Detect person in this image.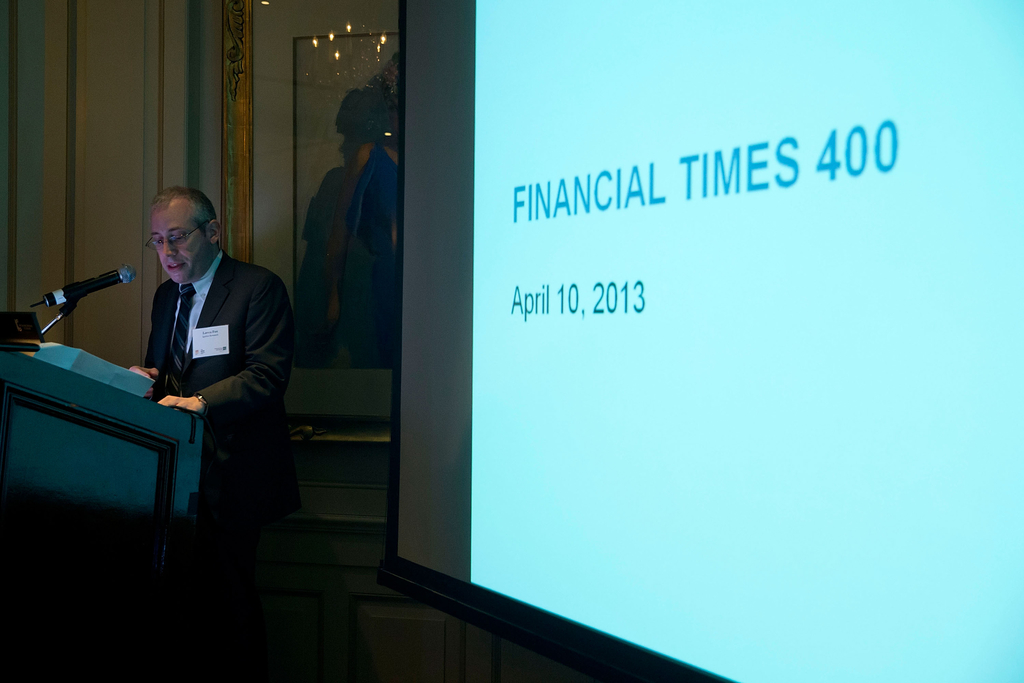
Detection: [124,184,297,562].
